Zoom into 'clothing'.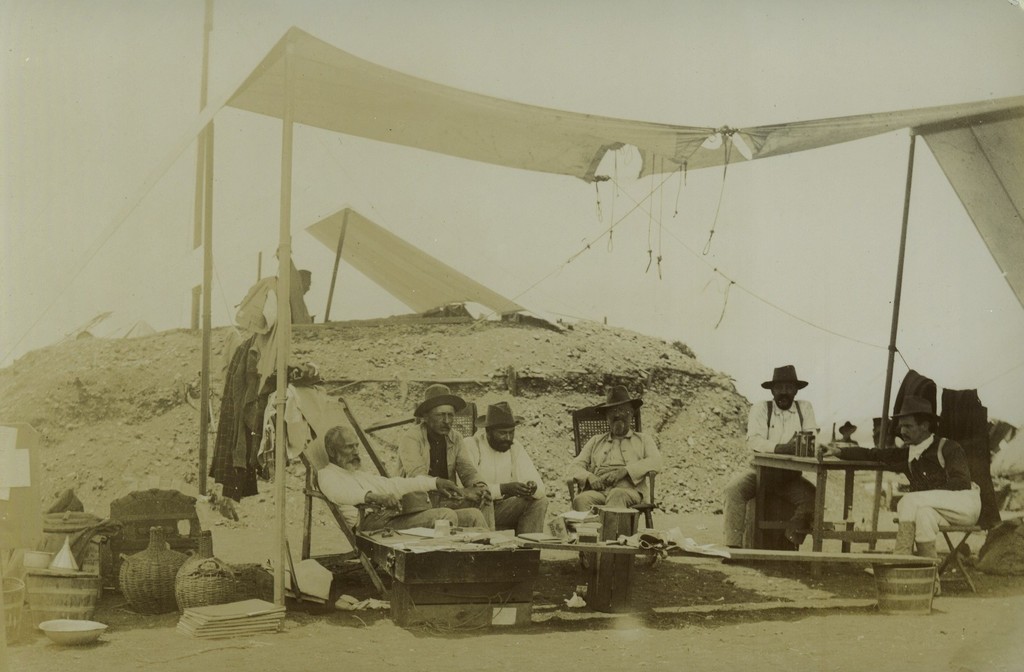
Zoom target: bbox=(312, 461, 483, 529).
